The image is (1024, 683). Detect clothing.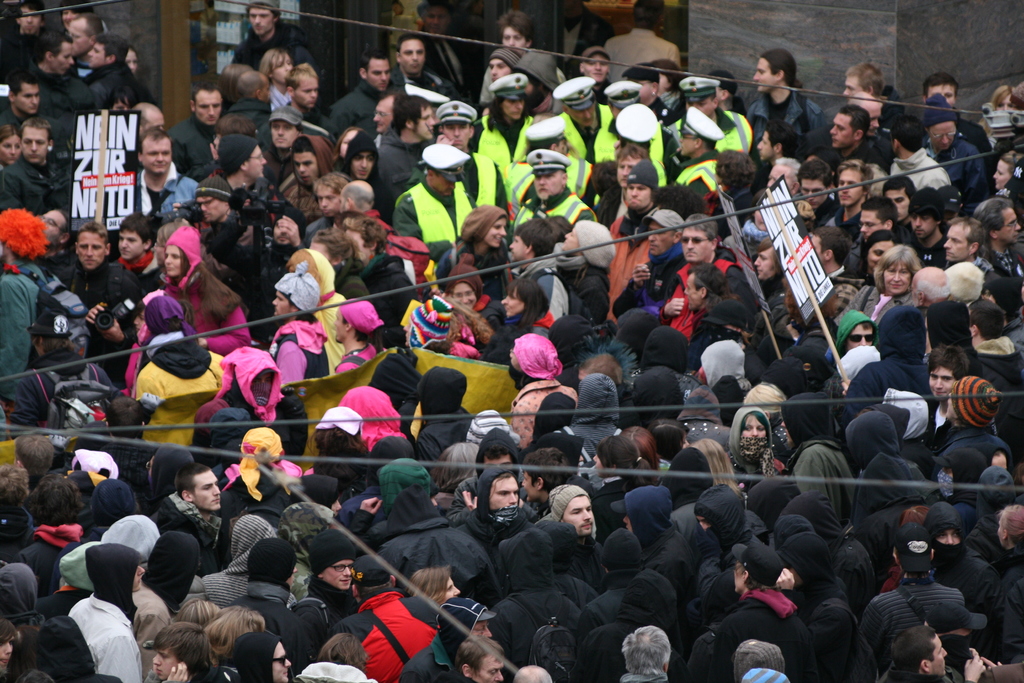
Detection: 669:122:698:174.
